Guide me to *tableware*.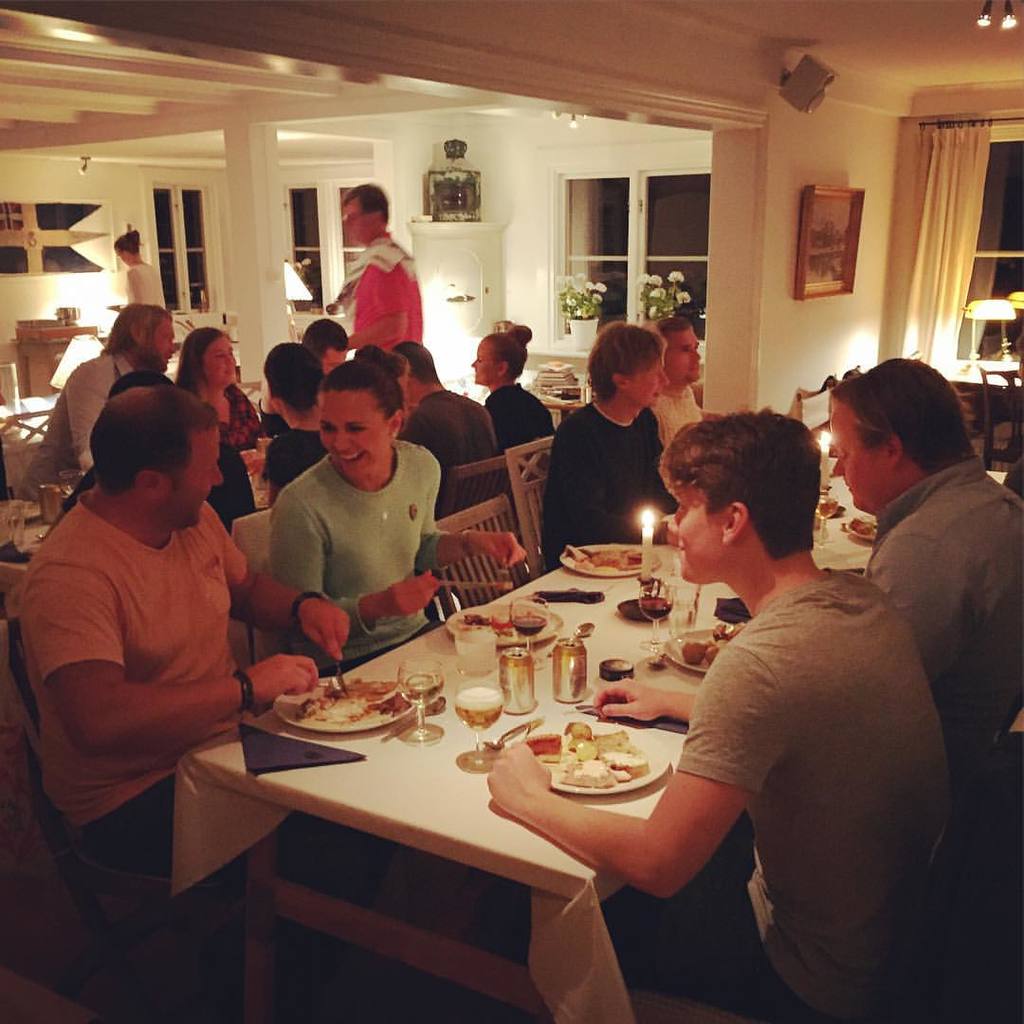
Guidance: <box>272,667,411,731</box>.
